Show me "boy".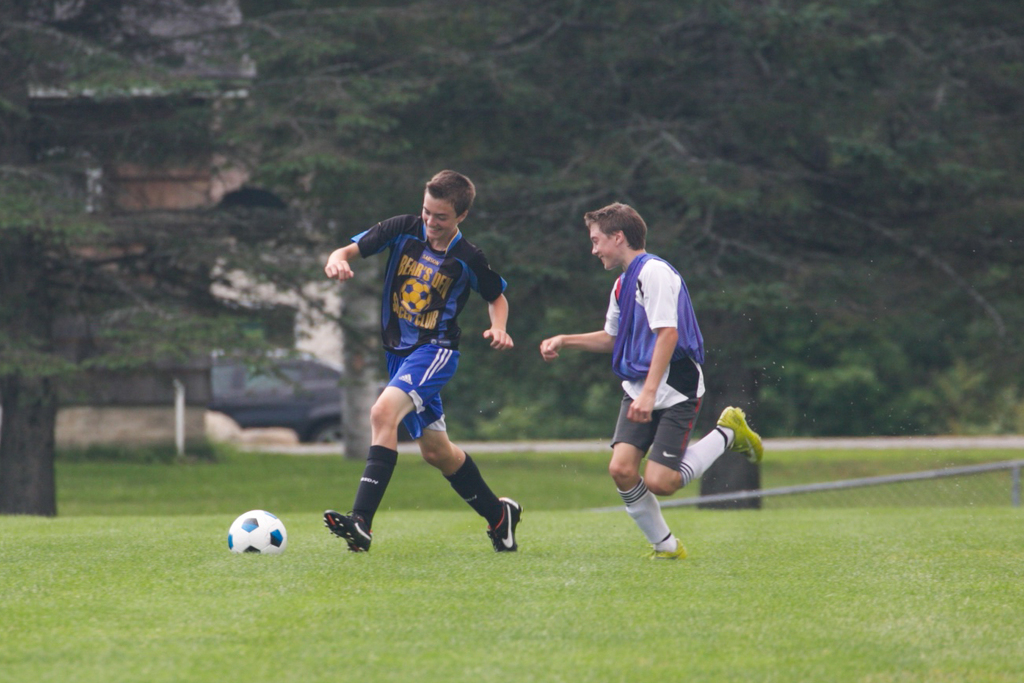
"boy" is here: [x1=542, y1=202, x2=765, y2=560].
